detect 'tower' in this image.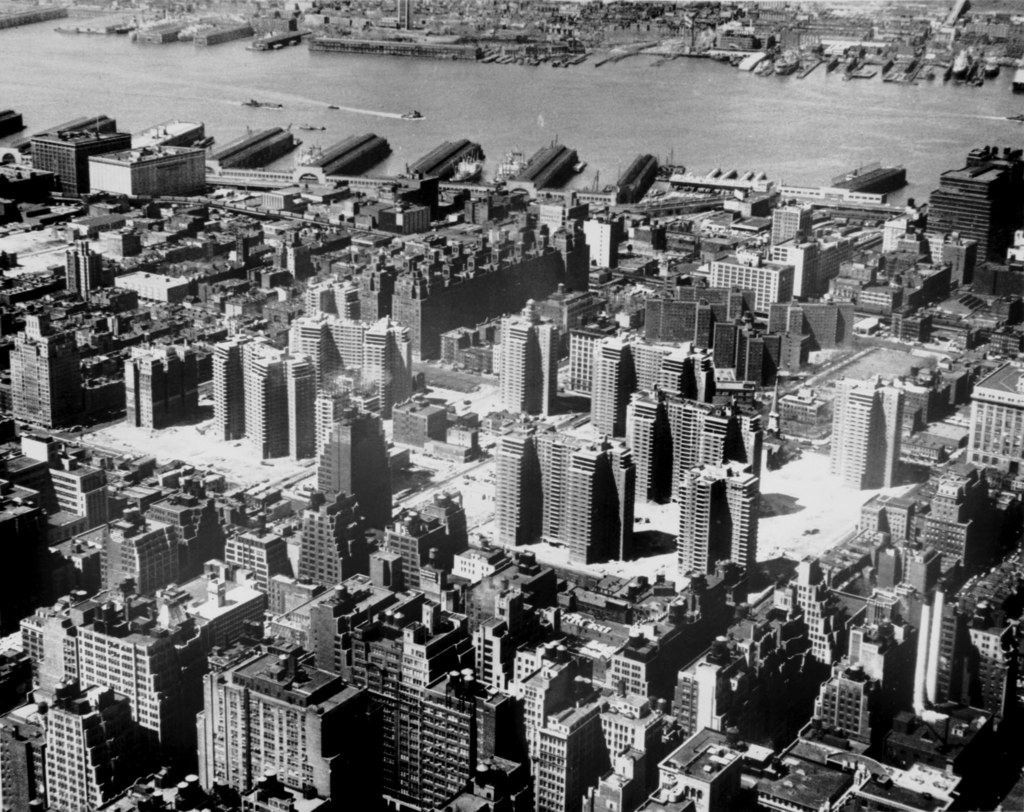
Detection: box(689, 288, 771, 385).
